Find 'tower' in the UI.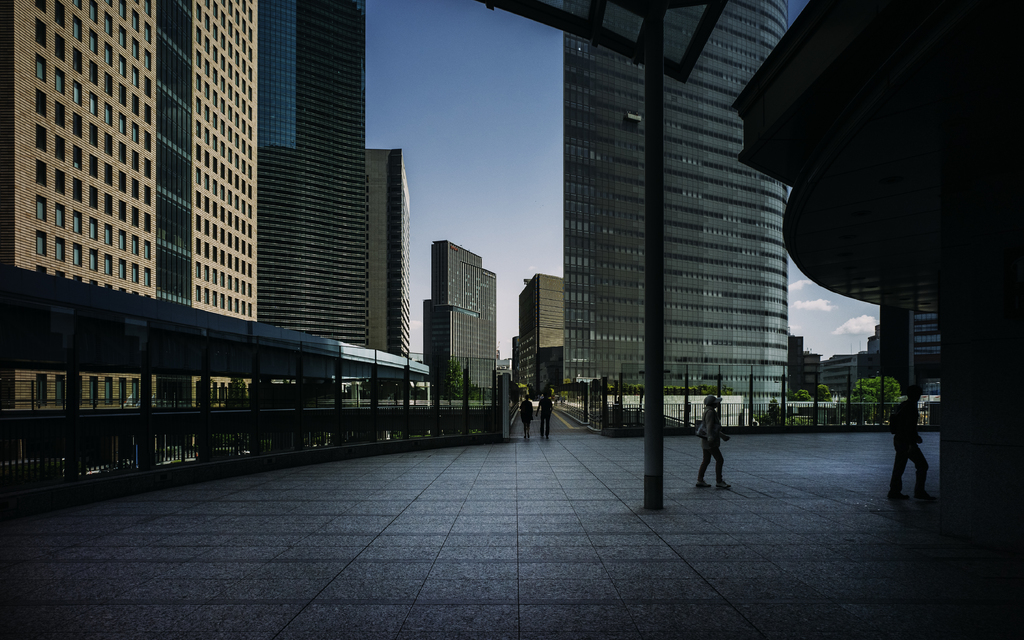
UI element at (left=422, top=238, right=495, bottom=396).
